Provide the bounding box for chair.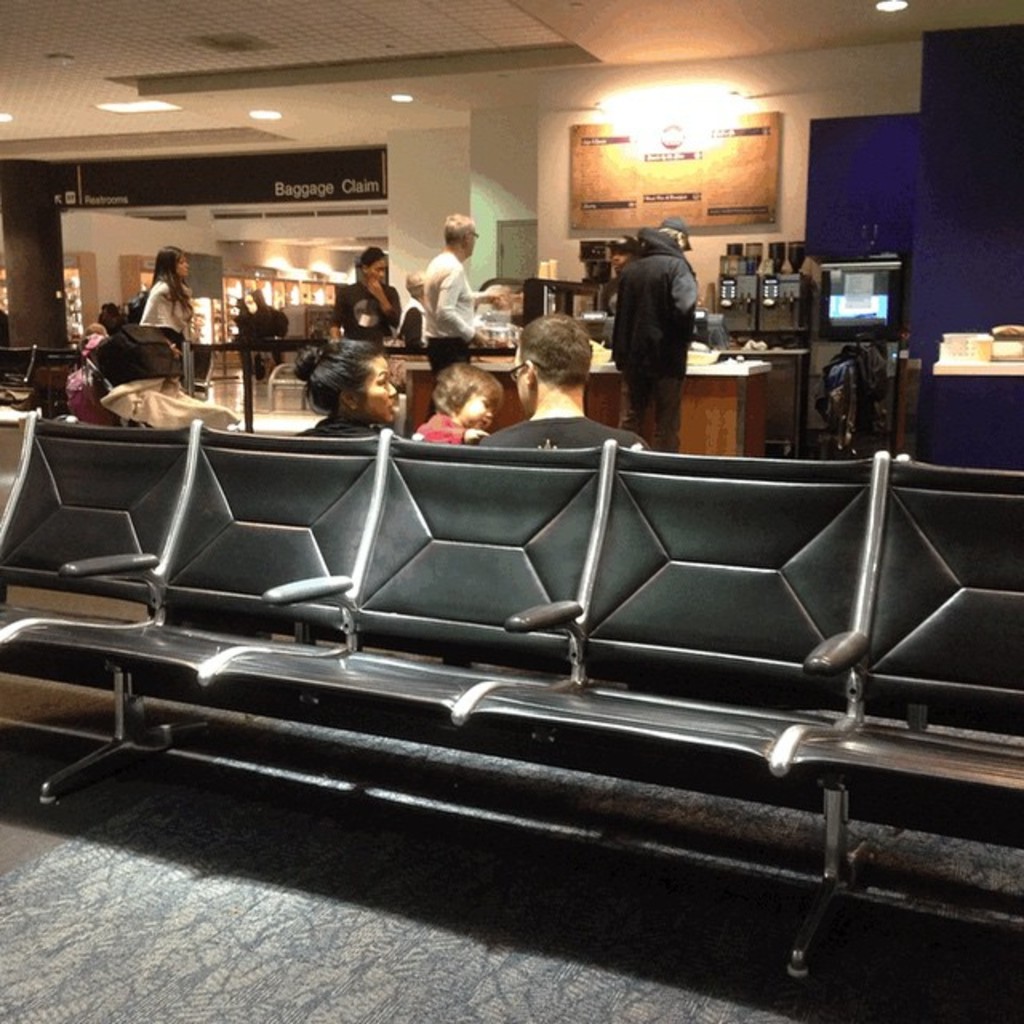
region(269, 363, 317, 413).
